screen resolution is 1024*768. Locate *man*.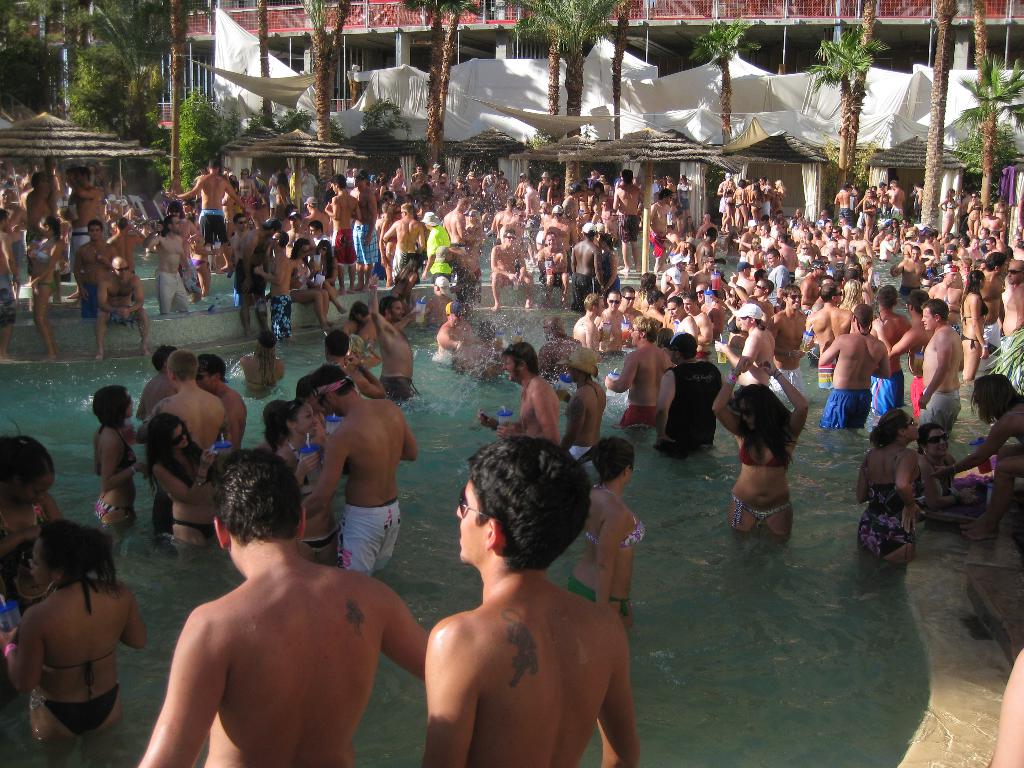
box(29, 163, 61, 244).
